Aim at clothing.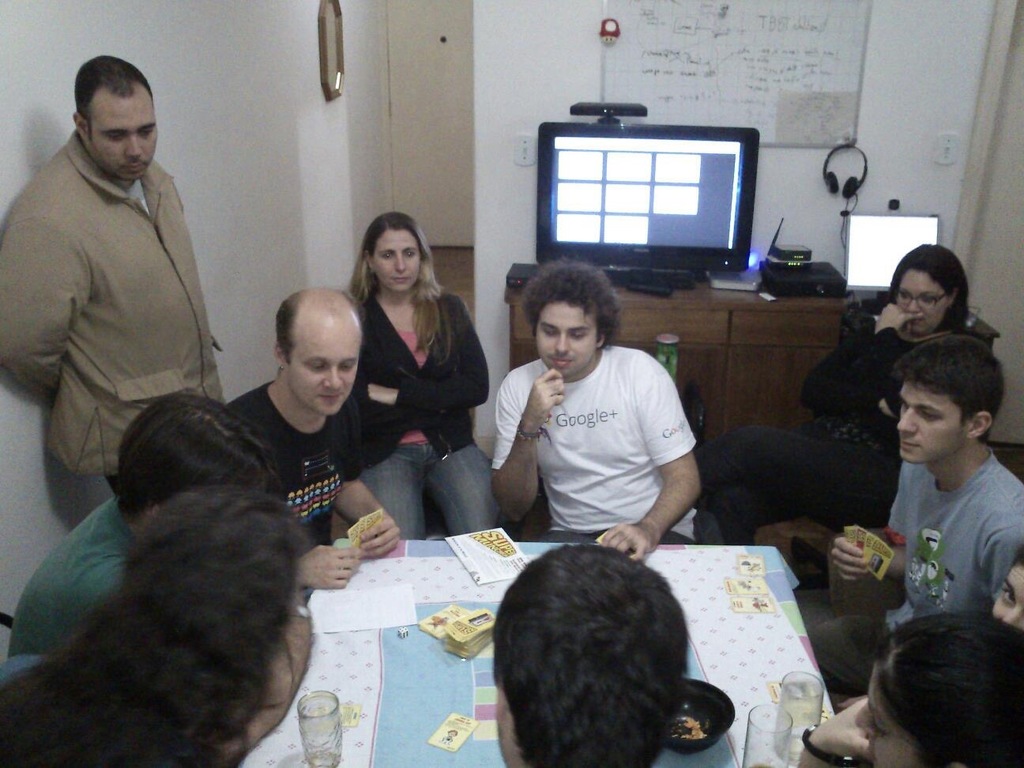
Aimed at box(698, 322, 950, 551).
